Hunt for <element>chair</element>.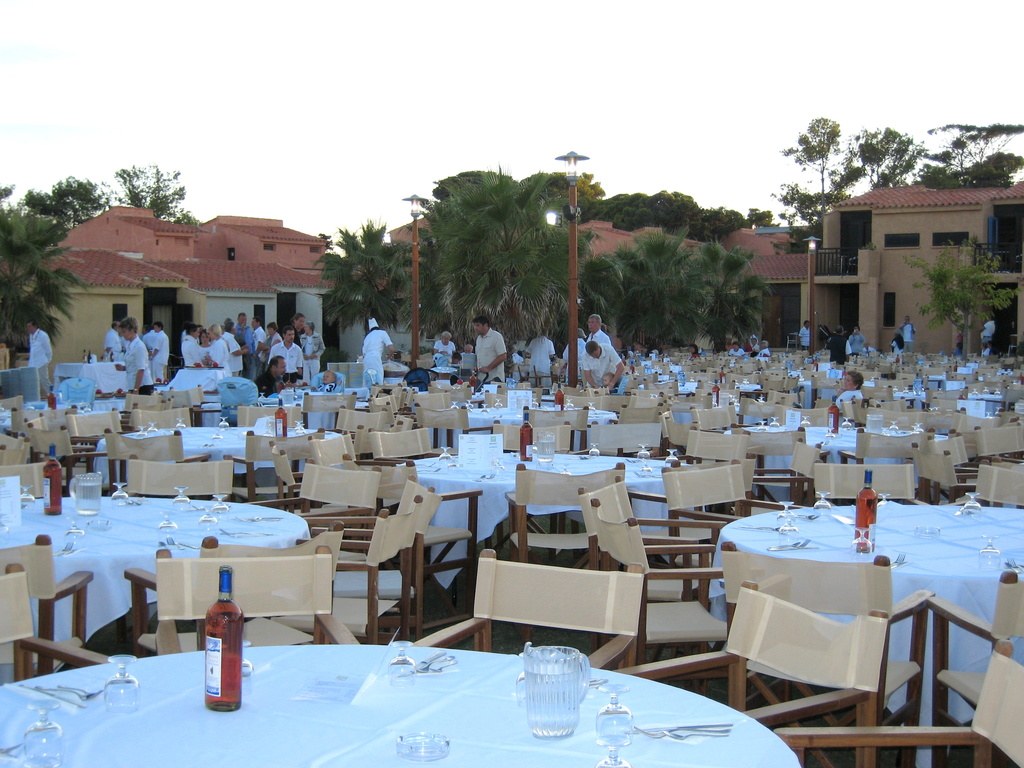
Hunted down at <region>833, 424, 929, 500</region>.
